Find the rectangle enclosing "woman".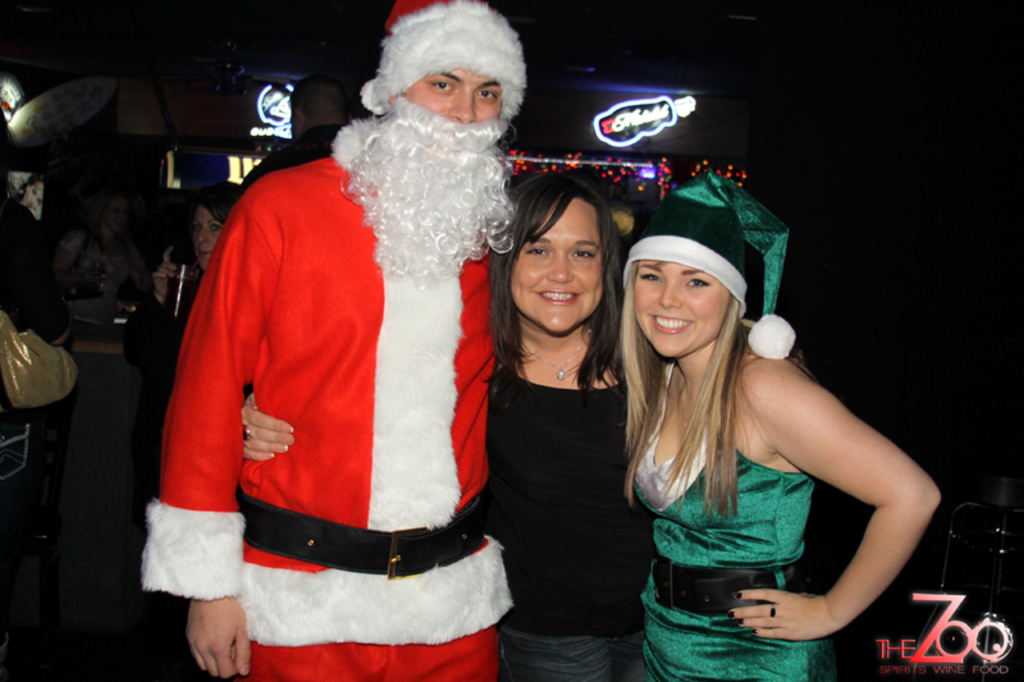
{"x1": 234, "y1": 157, "x2": 652, "y2": 679}.
